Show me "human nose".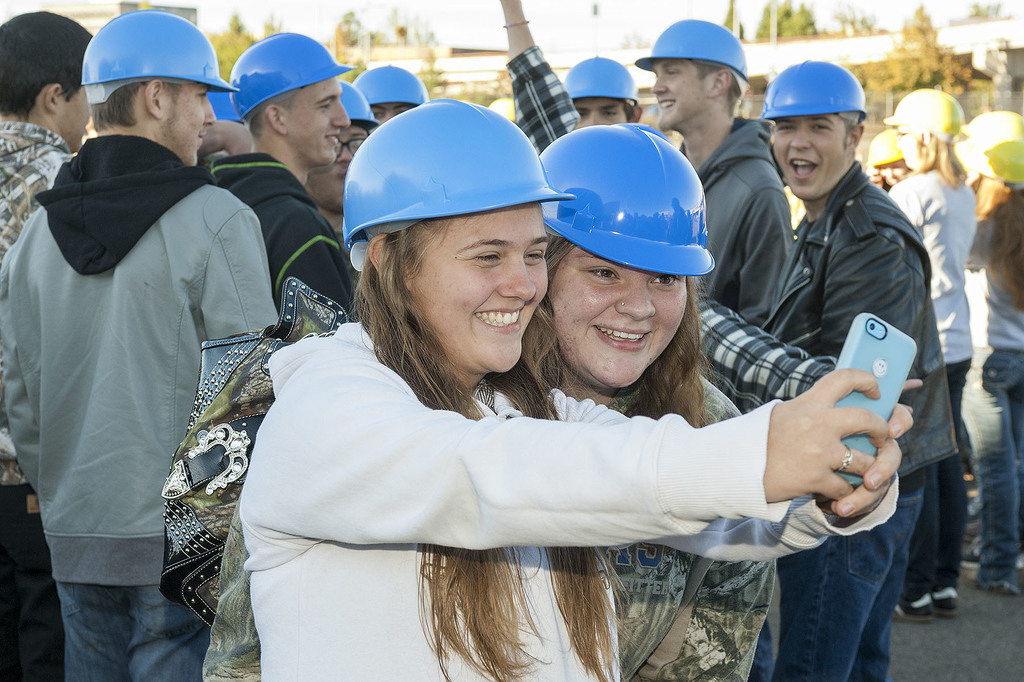
"human nose" is here: box(203, 98, 216, 123).
